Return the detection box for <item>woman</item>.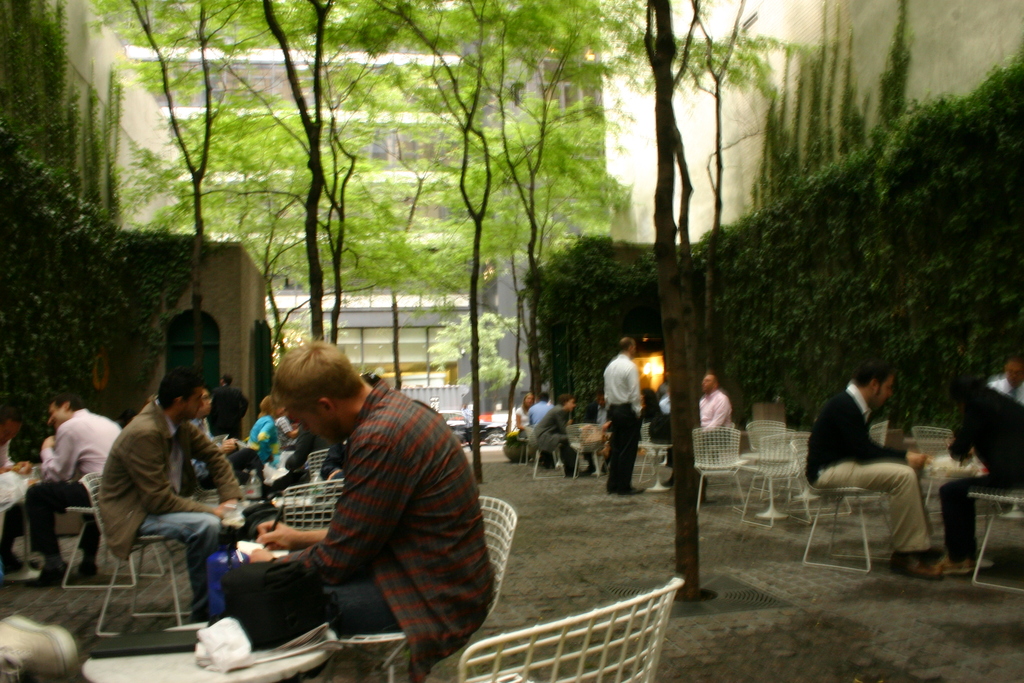
detection(514, 388, 539, 458).
